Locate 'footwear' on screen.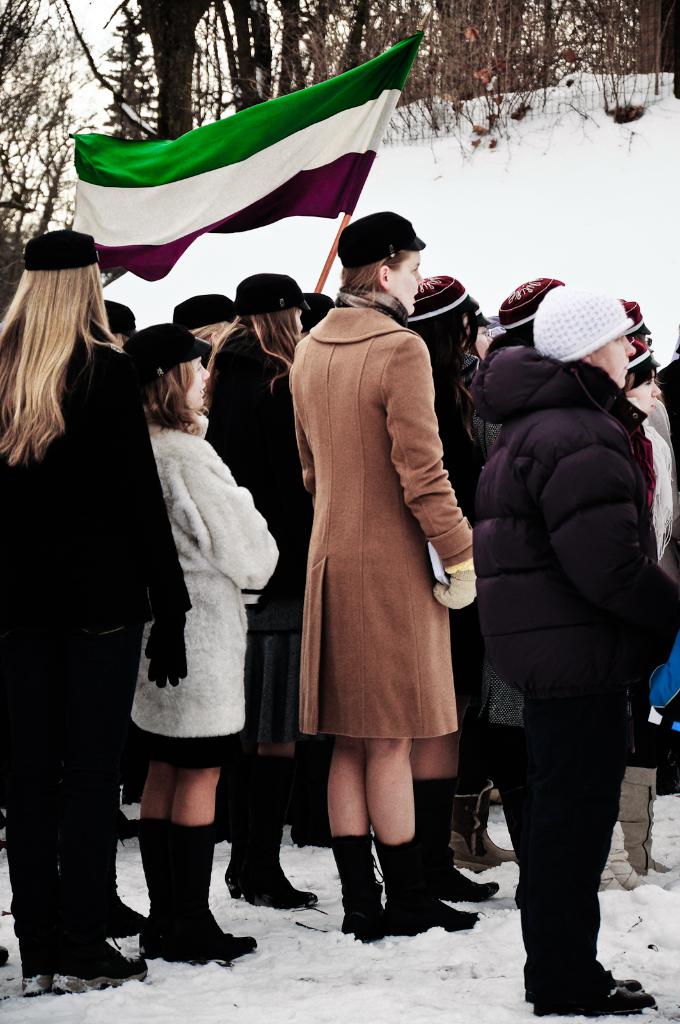
On screen at [530,964,668,1023].
